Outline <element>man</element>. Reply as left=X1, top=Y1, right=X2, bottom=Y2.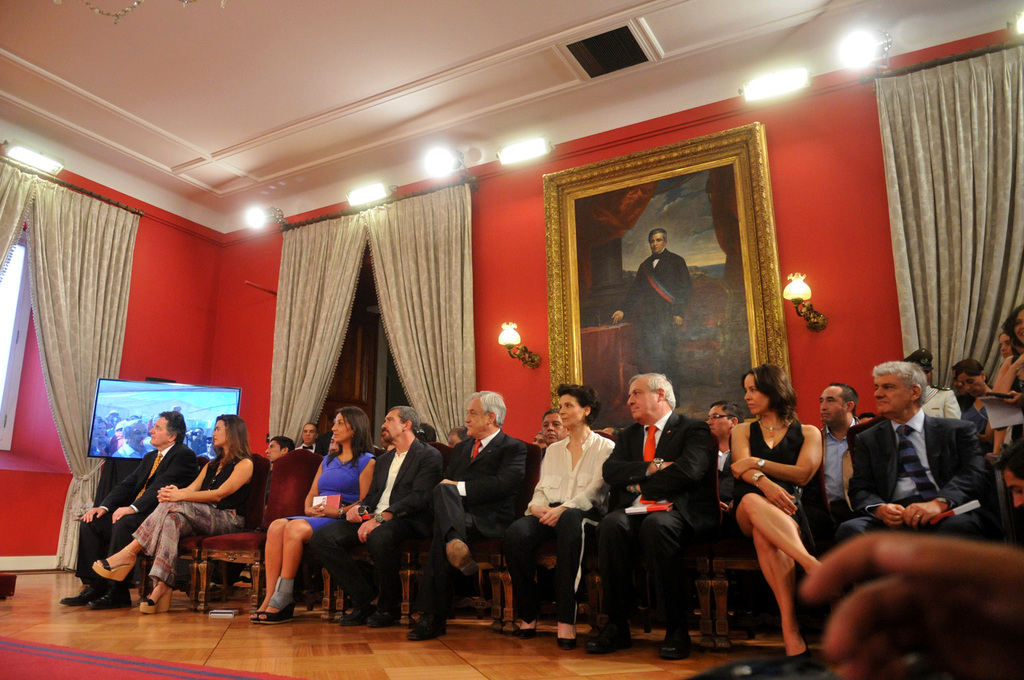
left=905, top=343, right=958, bottom=418.
